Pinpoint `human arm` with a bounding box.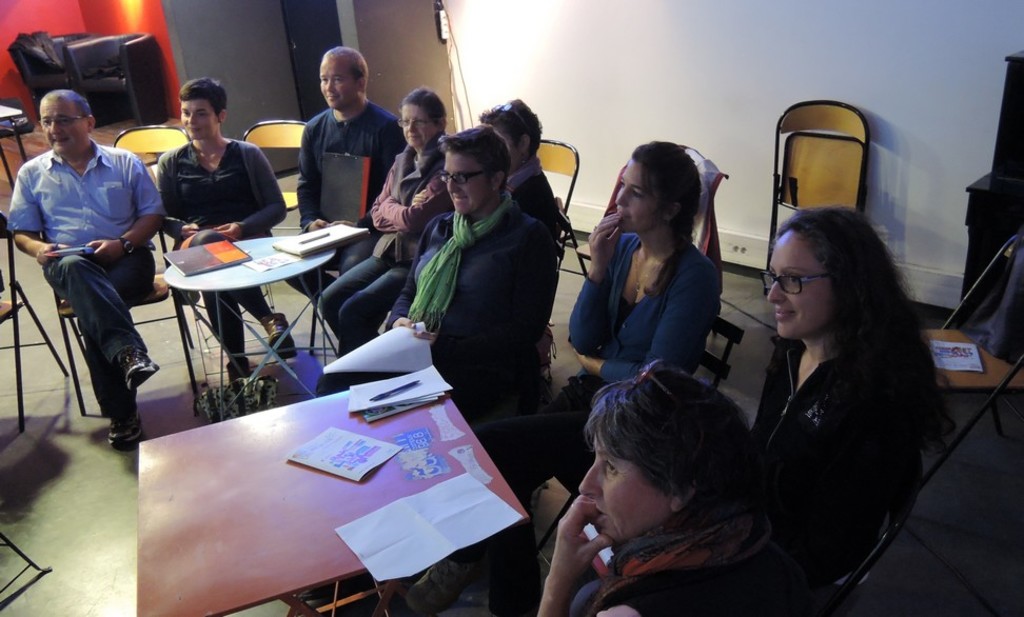
554:474:608:610.
